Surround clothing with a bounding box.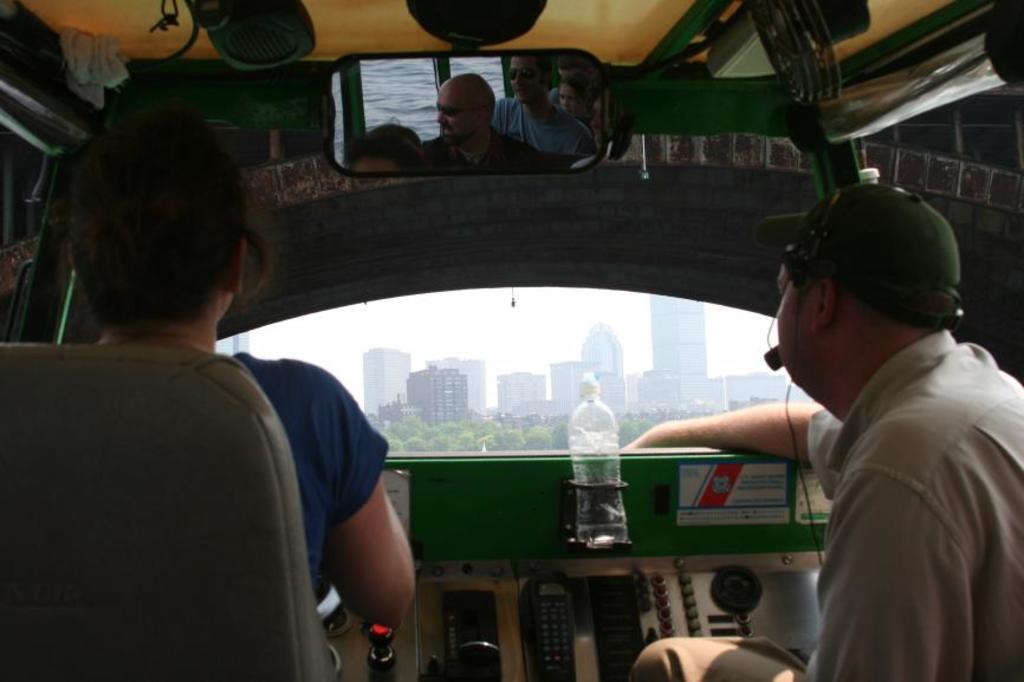
[494, 99, 596, 155].
